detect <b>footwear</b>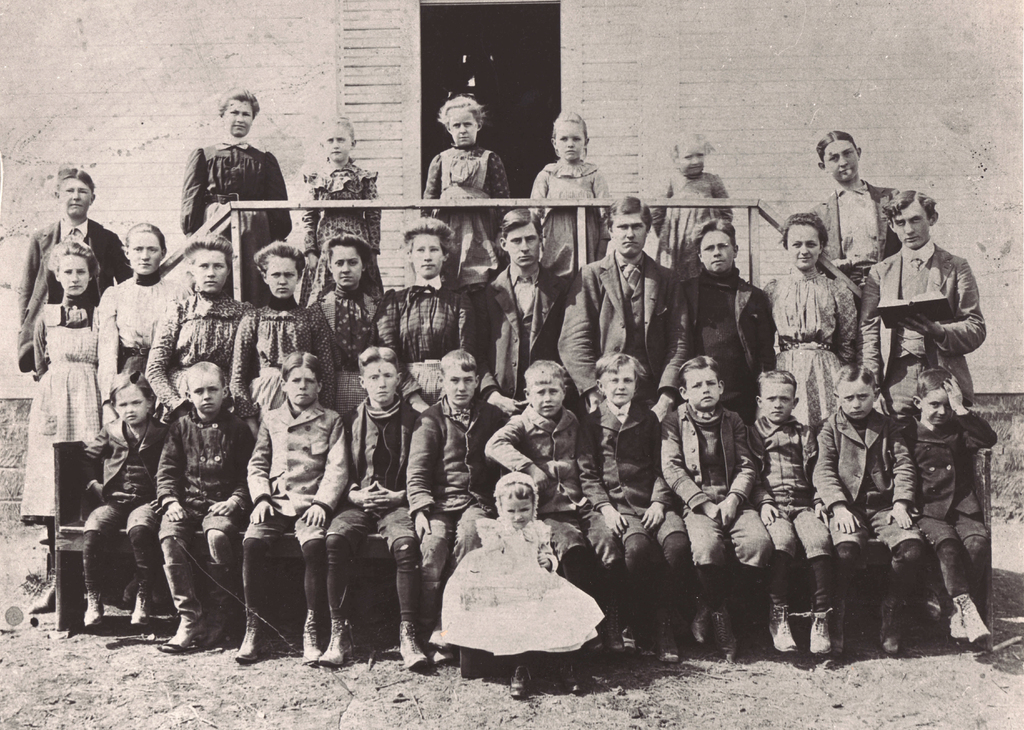
left=652, top=612, right=682, bottom=661
